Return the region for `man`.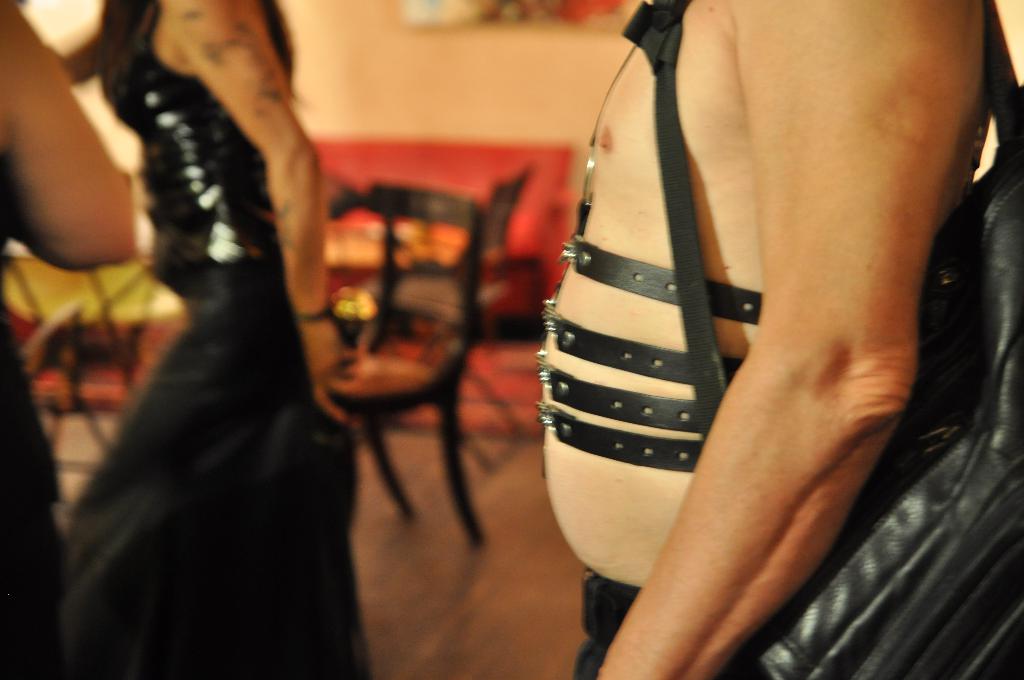
l=523, t=0, r=993, b=679.
